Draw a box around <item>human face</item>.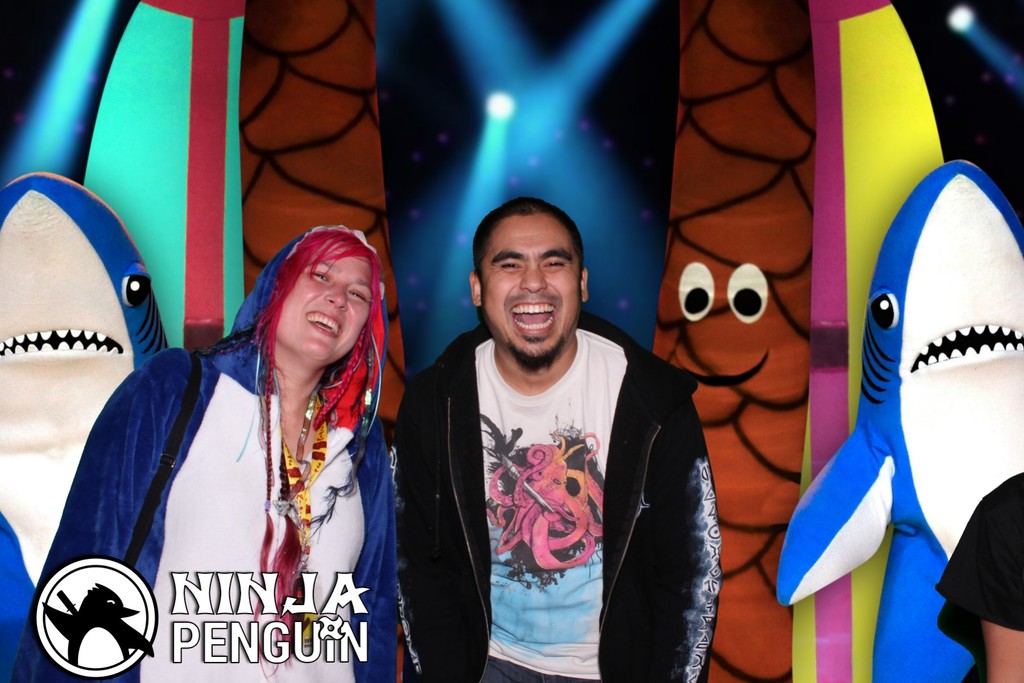
bbox=(273, 233, 370, 364).
